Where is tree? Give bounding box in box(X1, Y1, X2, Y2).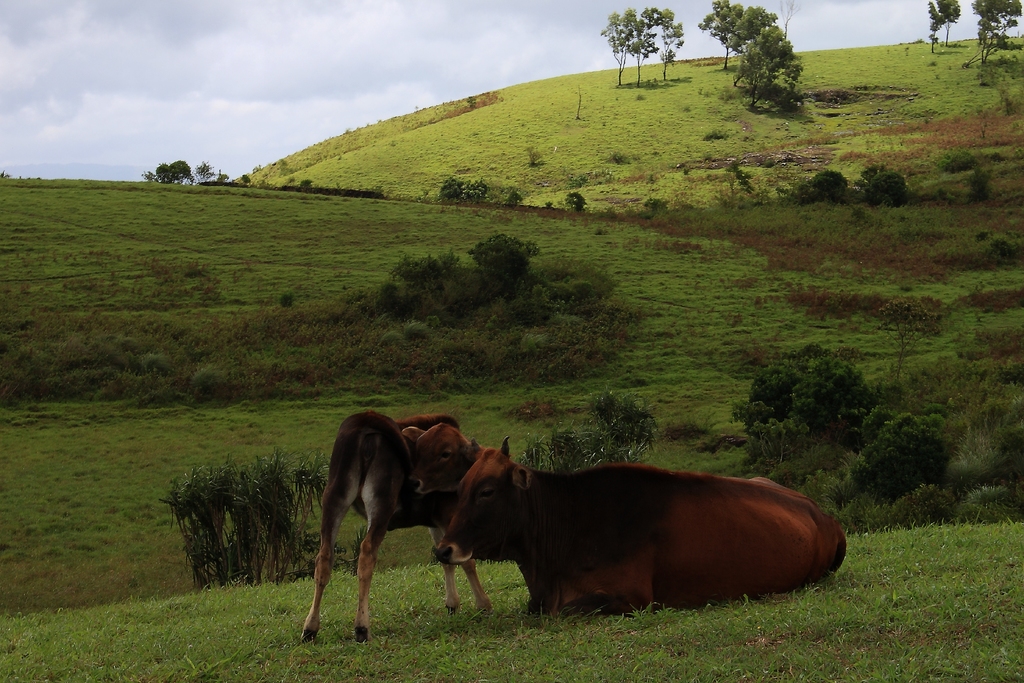
box(495, 186, 518, 204).
